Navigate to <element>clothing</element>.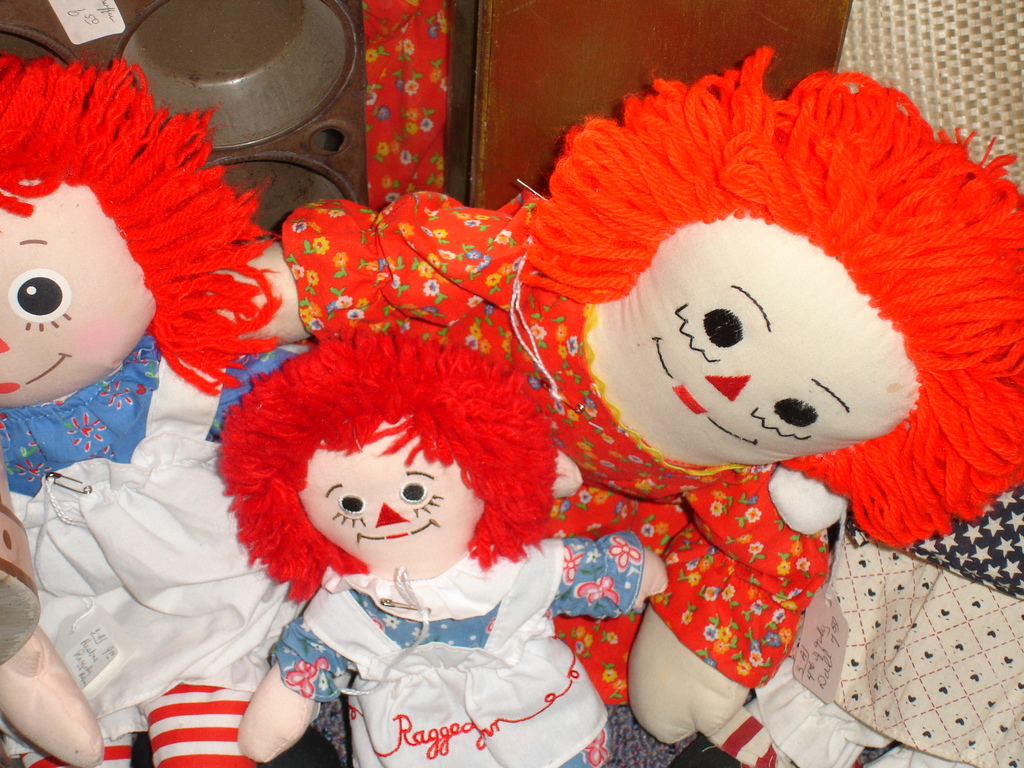
Navigation target: box(262, 191, 840, 703).
